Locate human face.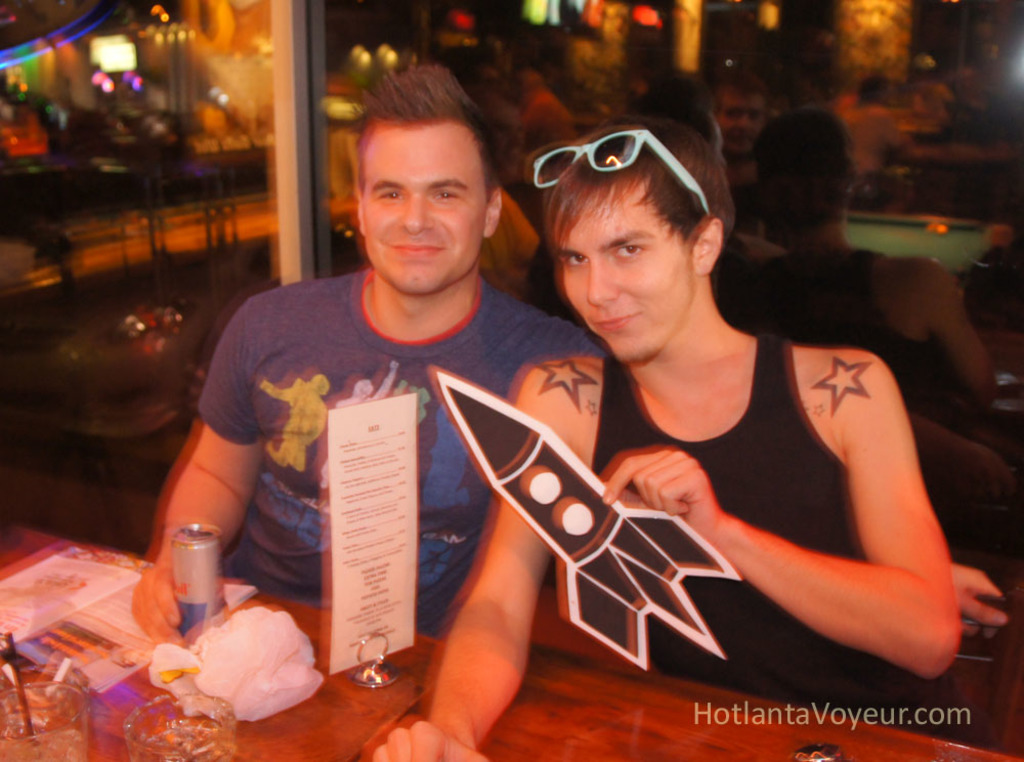
Bounding box: BBox(552, 180, 693, 361).
